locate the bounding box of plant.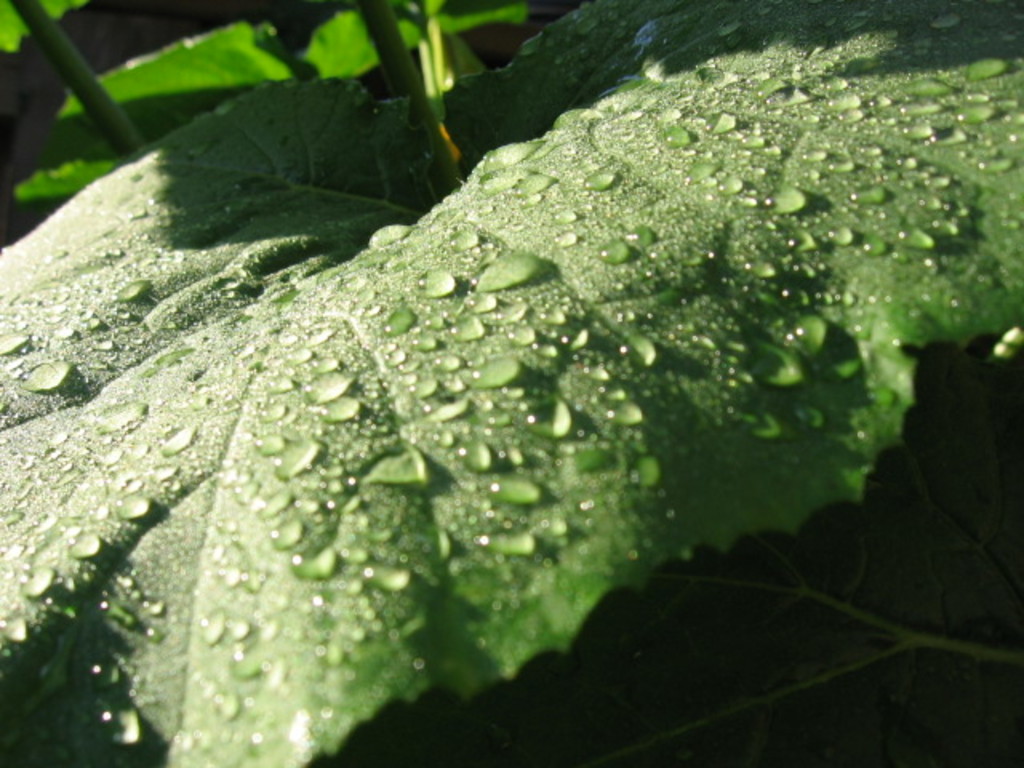
Bounding box: pyautogui.locateOnScreen(11, 40, 1010, 755).
